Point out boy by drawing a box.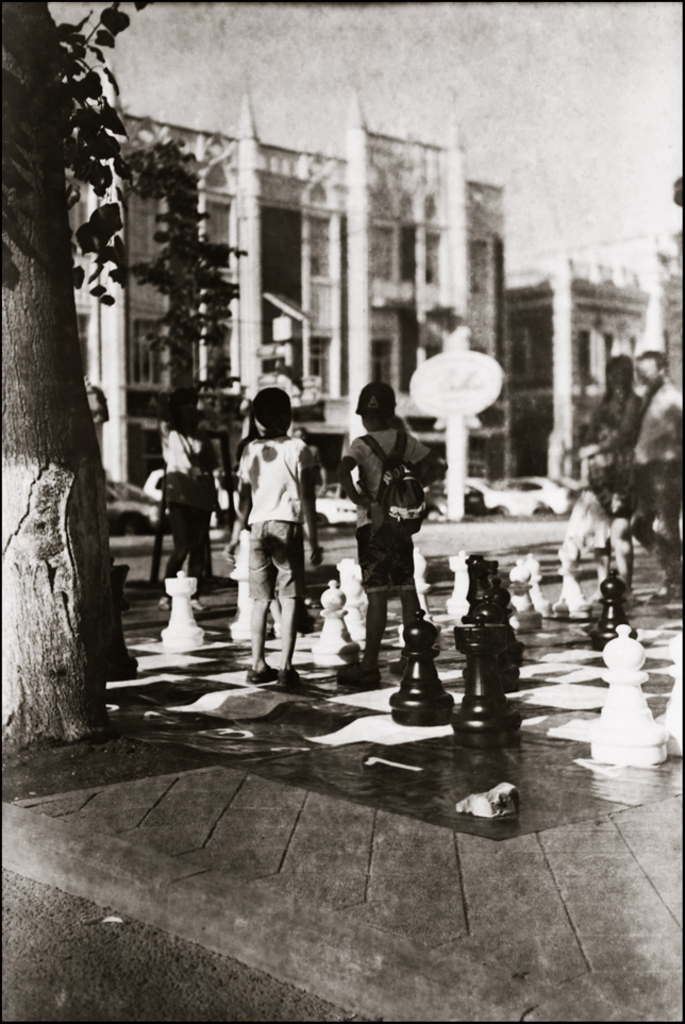
rect(332, 371, 446, 659).
